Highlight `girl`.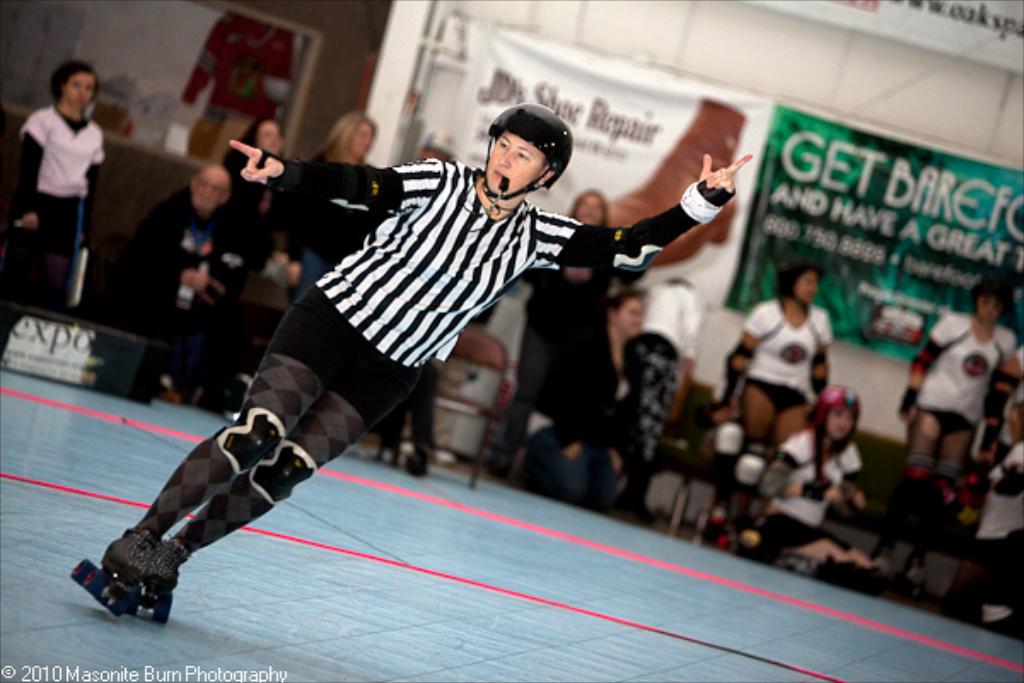
Highlighted region: select_region(722, 260, 829, 429).
